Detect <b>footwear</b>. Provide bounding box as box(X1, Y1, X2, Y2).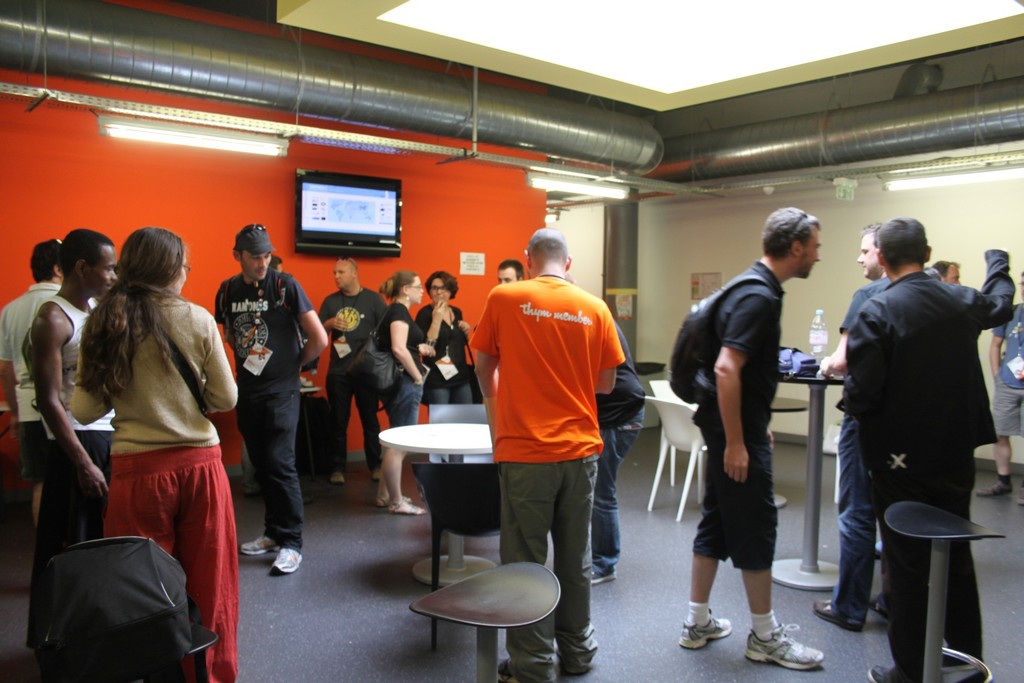
box(867, 598, 890, 620).
